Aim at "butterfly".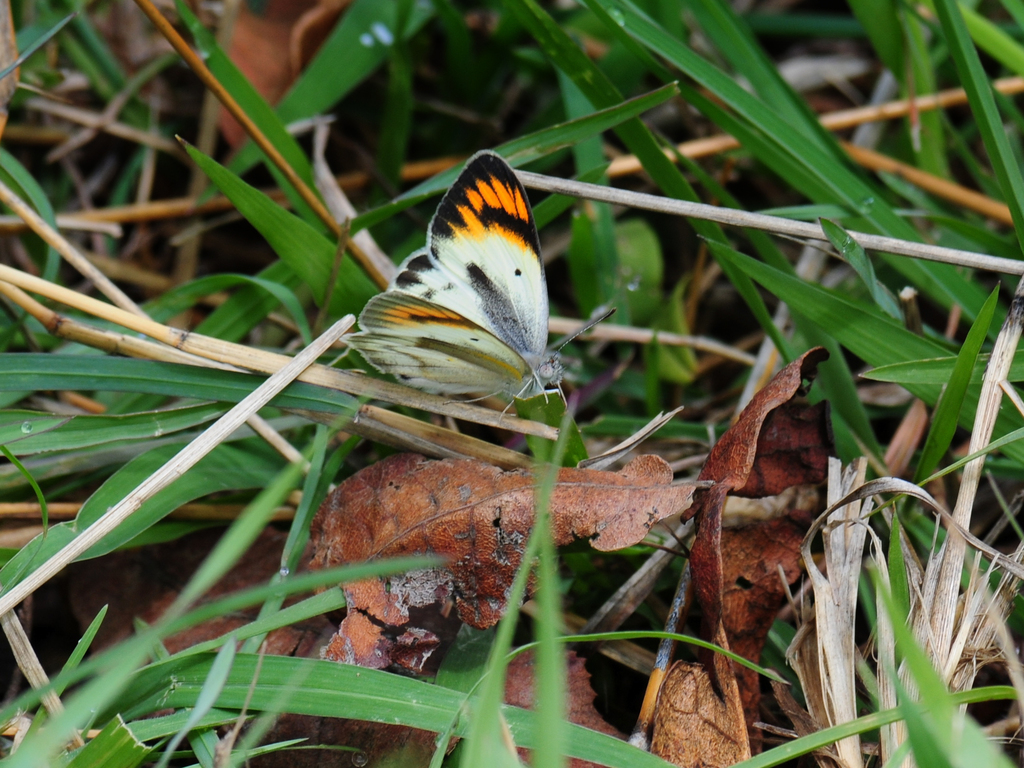
Aimed at bbox=(318, 138, 588, 462).
